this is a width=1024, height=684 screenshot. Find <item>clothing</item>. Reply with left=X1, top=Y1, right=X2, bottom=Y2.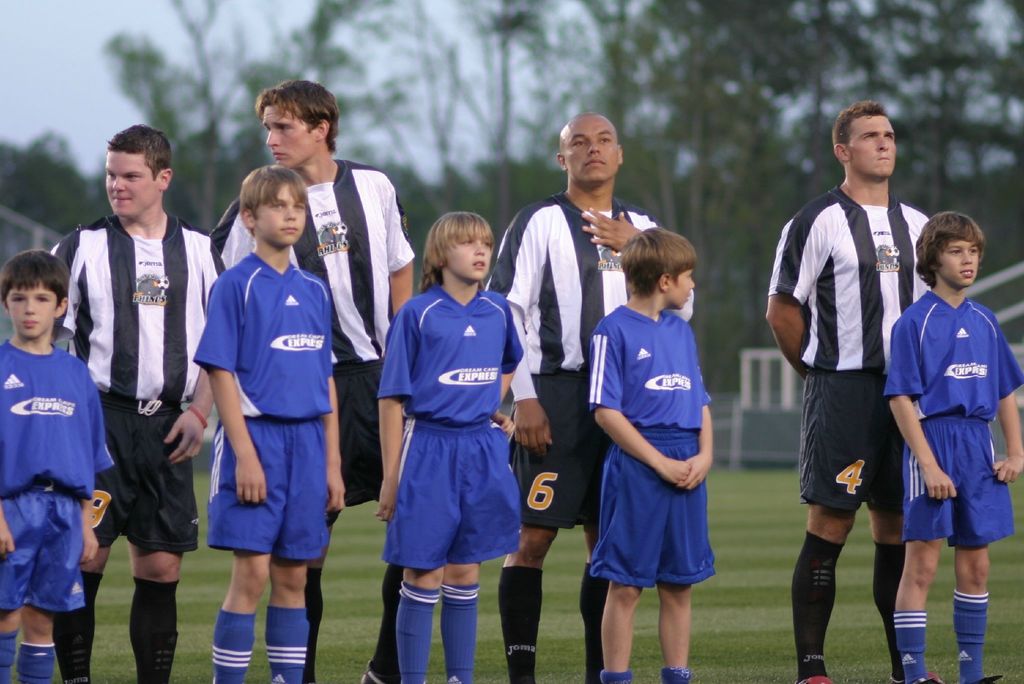
left=902, top=413, right=1016, bottom=547.
